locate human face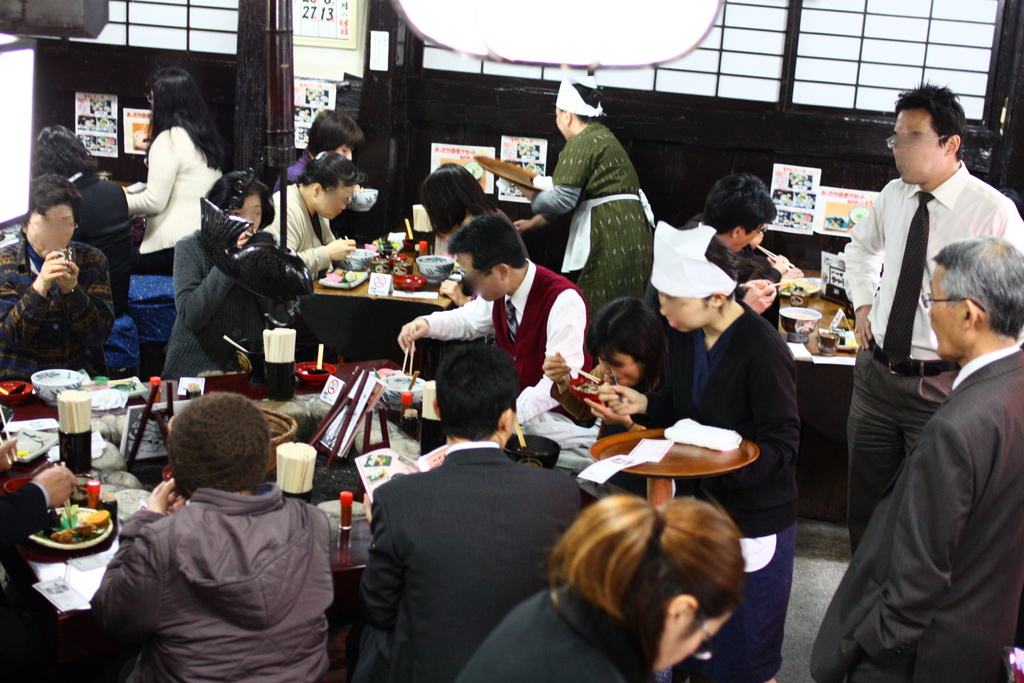
451, 249, 507, 297
